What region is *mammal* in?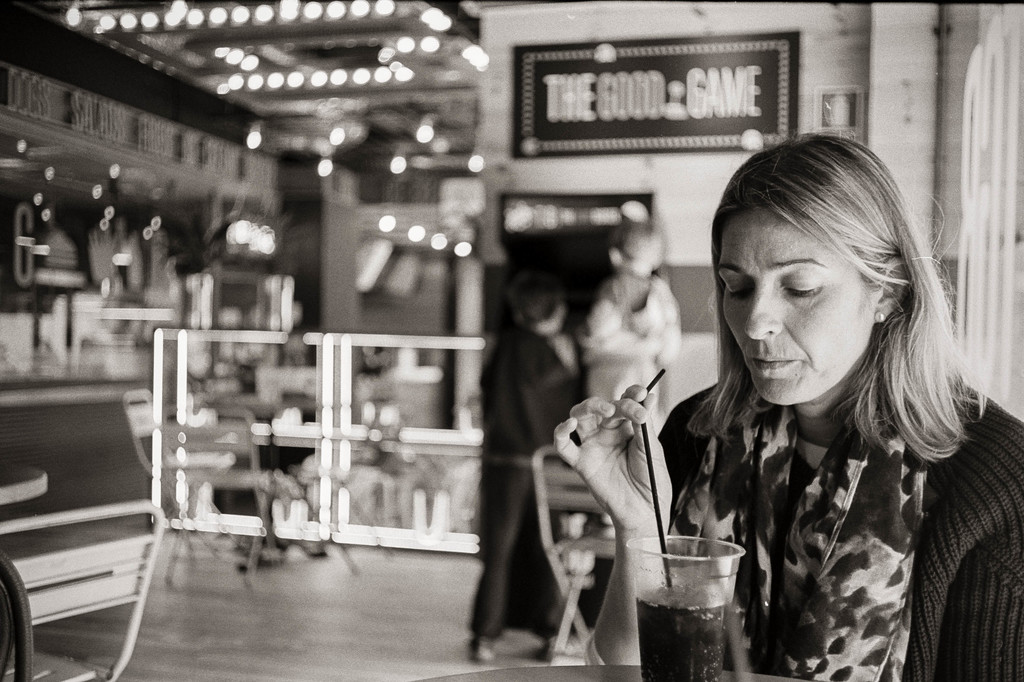
<box>456,290,591,662</box>.
